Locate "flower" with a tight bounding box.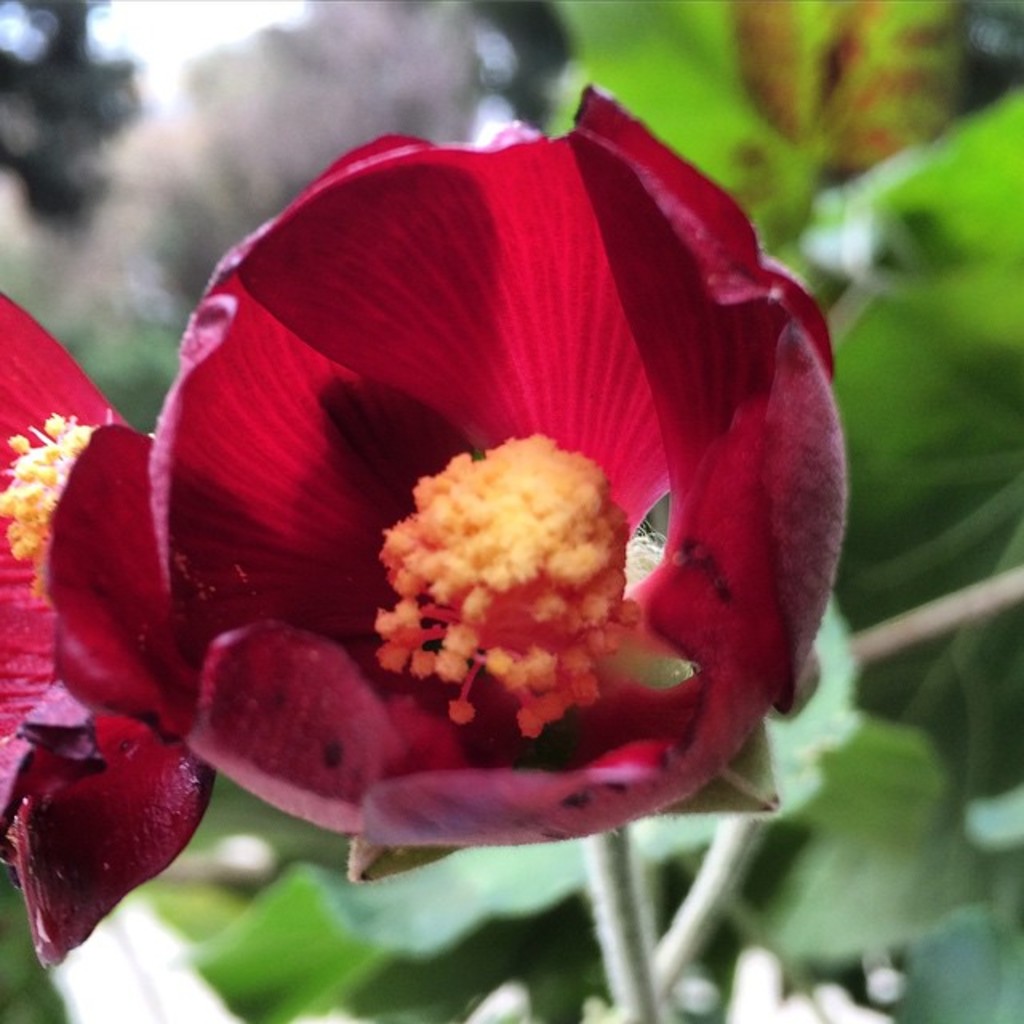
locate(45, 85, 853, 882).
